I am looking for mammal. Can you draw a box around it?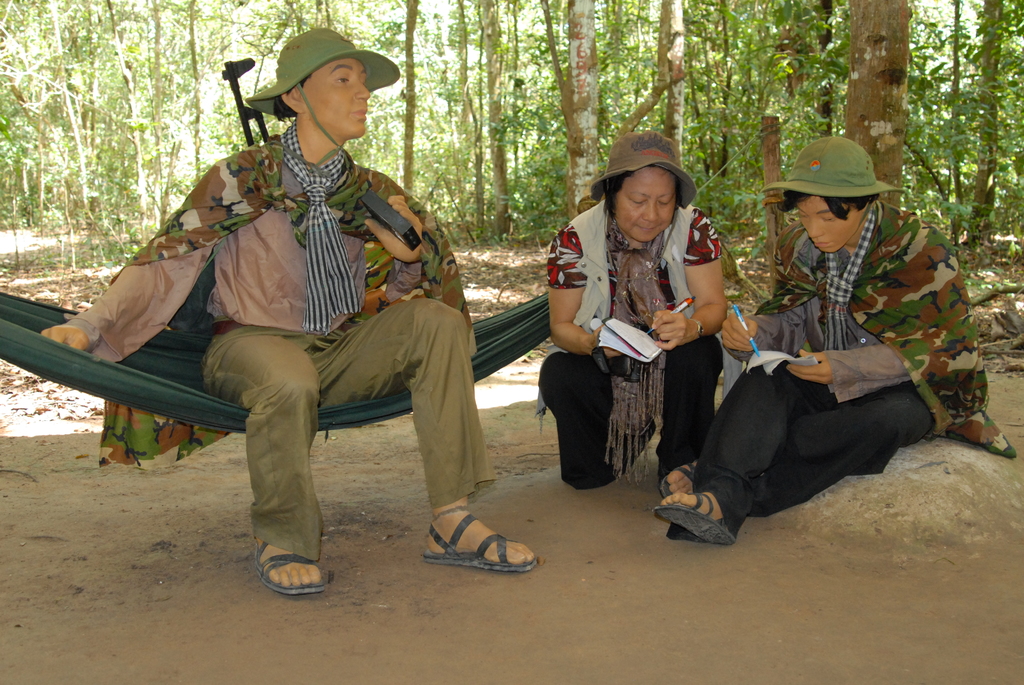
Sure, the bounding box is <region>61, 62, 534, 556</region>.
